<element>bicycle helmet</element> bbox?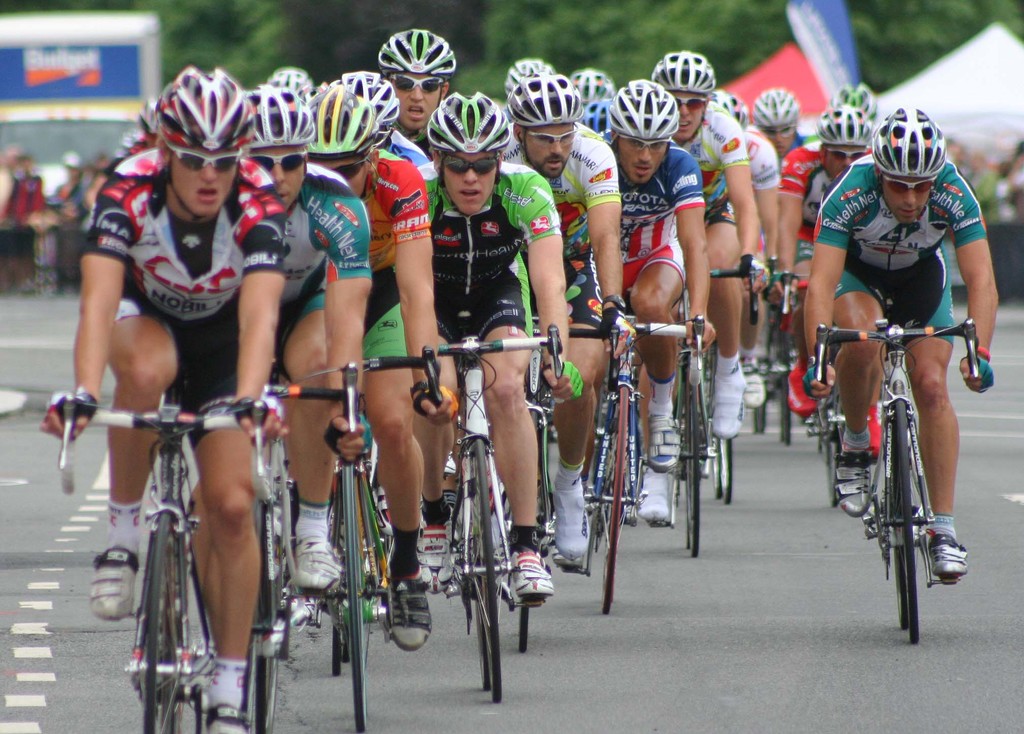
bbox(586, 97, 618, 139)
